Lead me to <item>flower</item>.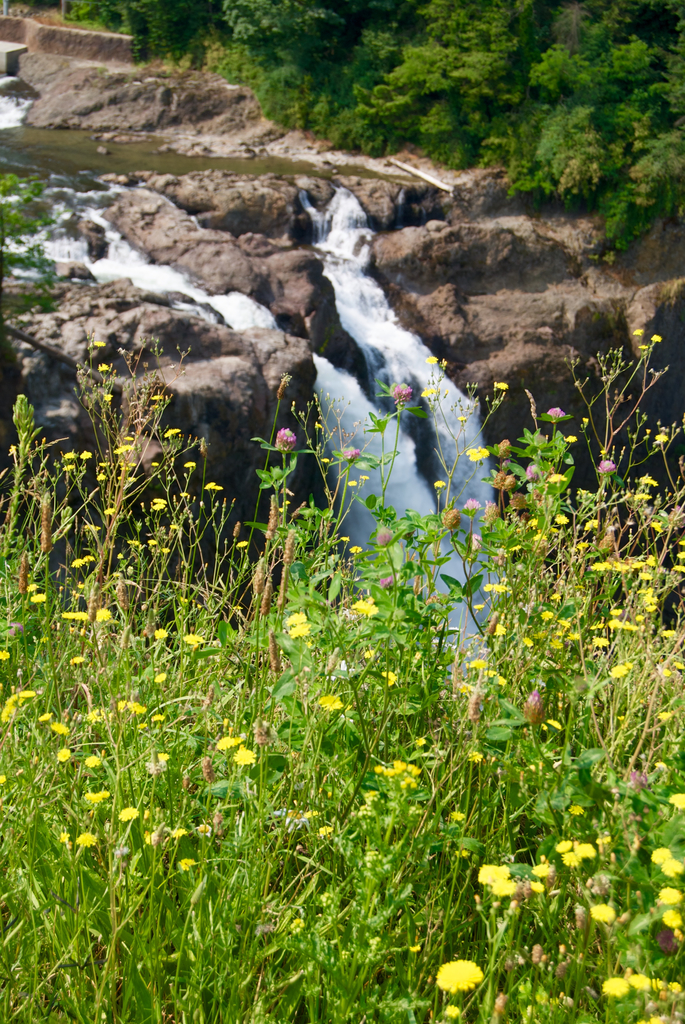
Lead to 658 883 677 909.
